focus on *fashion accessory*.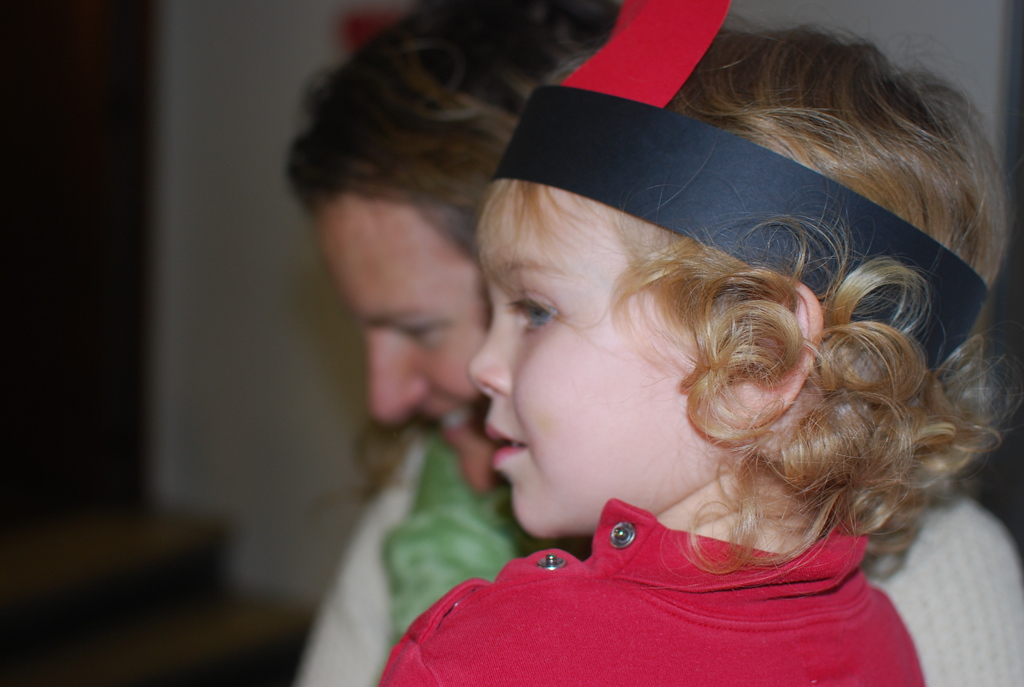
Focused at x1=493, y1=0, x2=989, y2=374.
